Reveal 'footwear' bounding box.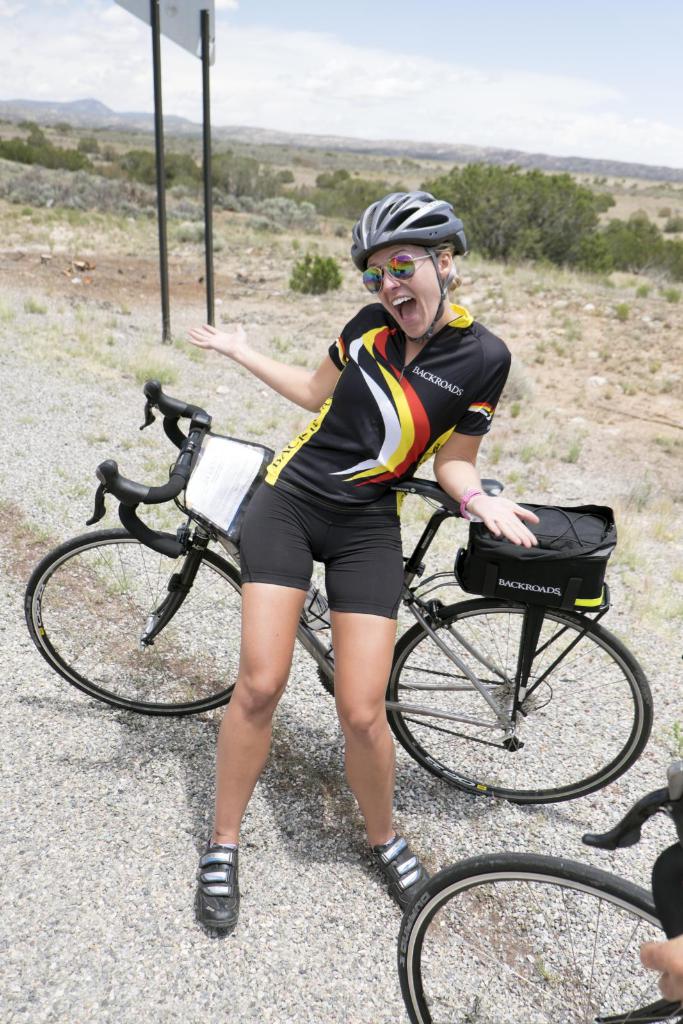
Revealed: crop(197, 840, 239, 933).
